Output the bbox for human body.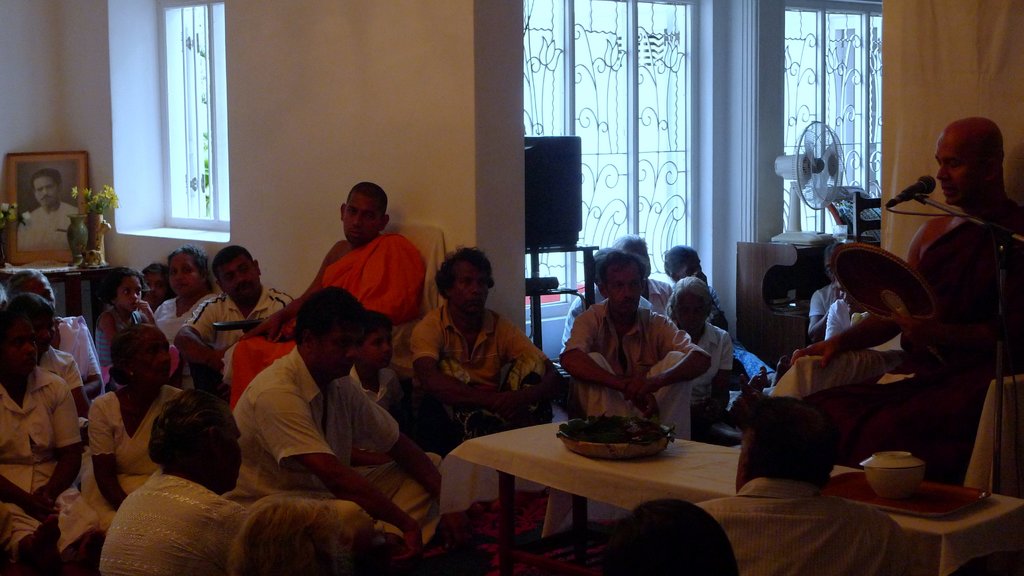
Rect(346, 308, 415, 440).
